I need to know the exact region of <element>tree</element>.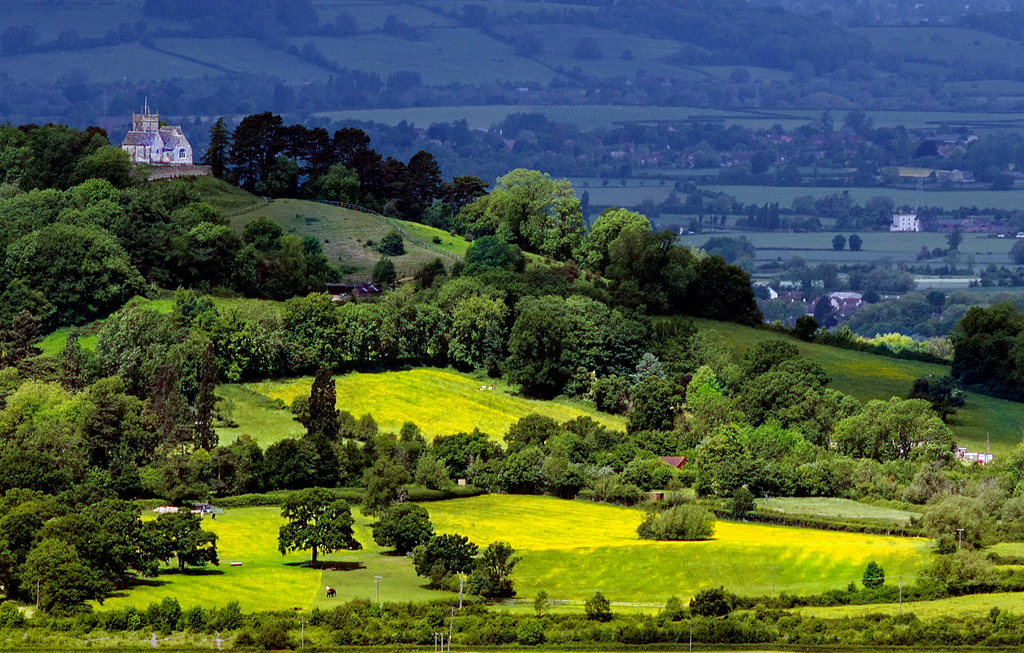
Region: 576, 208, 646, 270.
